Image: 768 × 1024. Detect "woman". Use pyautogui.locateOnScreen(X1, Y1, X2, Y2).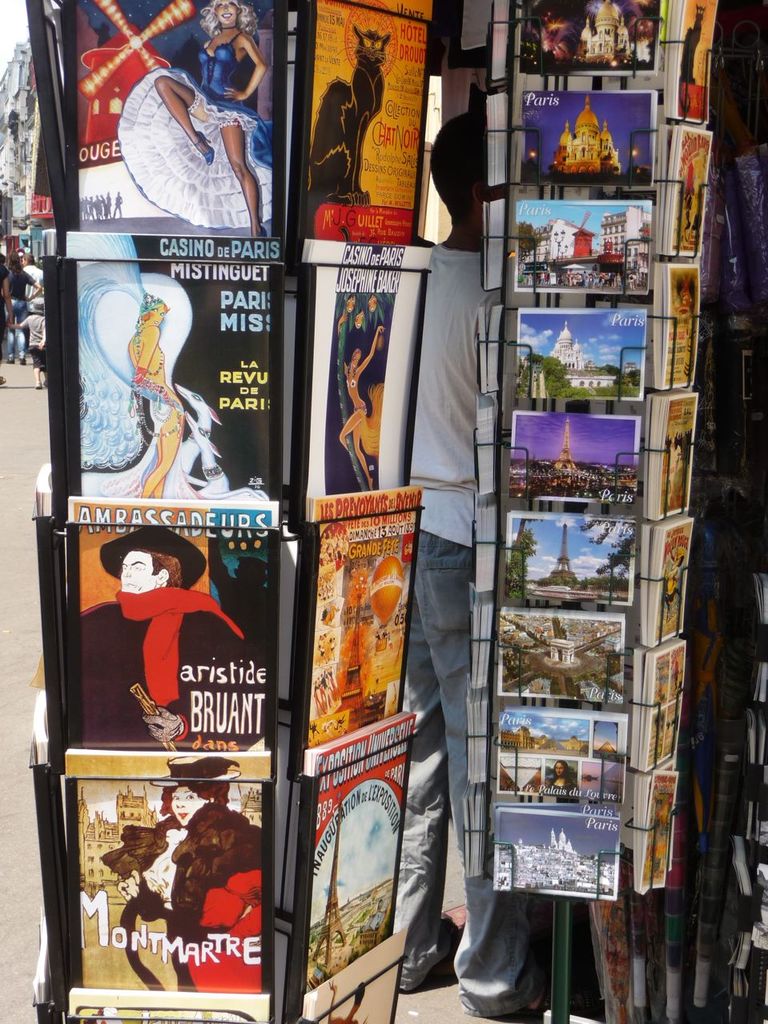
pyautogui.locateOnScreen(86, 758, 263, 984).
